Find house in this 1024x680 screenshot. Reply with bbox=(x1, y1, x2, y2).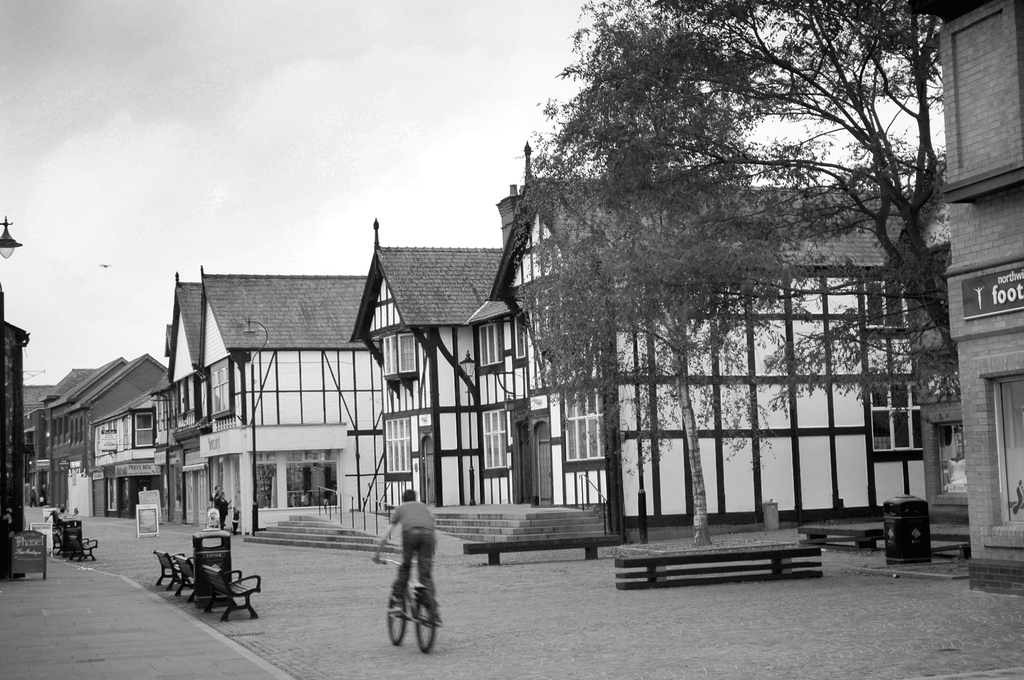
bbox=(15, 348, 189, 542).
